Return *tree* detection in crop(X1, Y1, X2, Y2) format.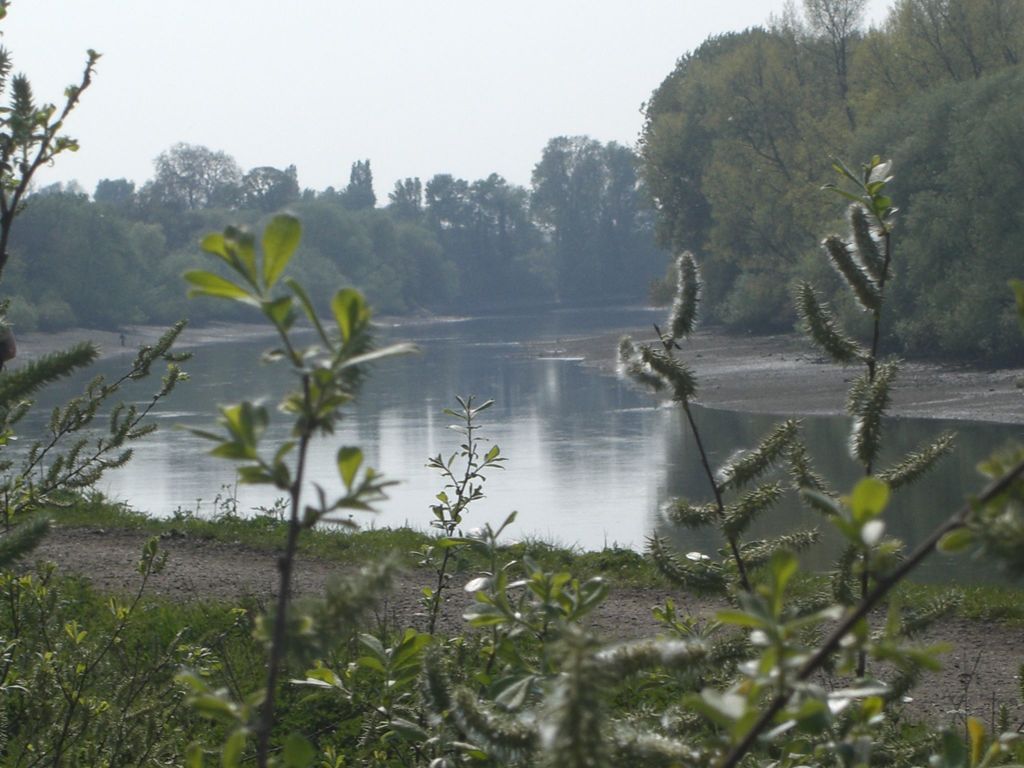
crop(950, 63, 1023, 271).
